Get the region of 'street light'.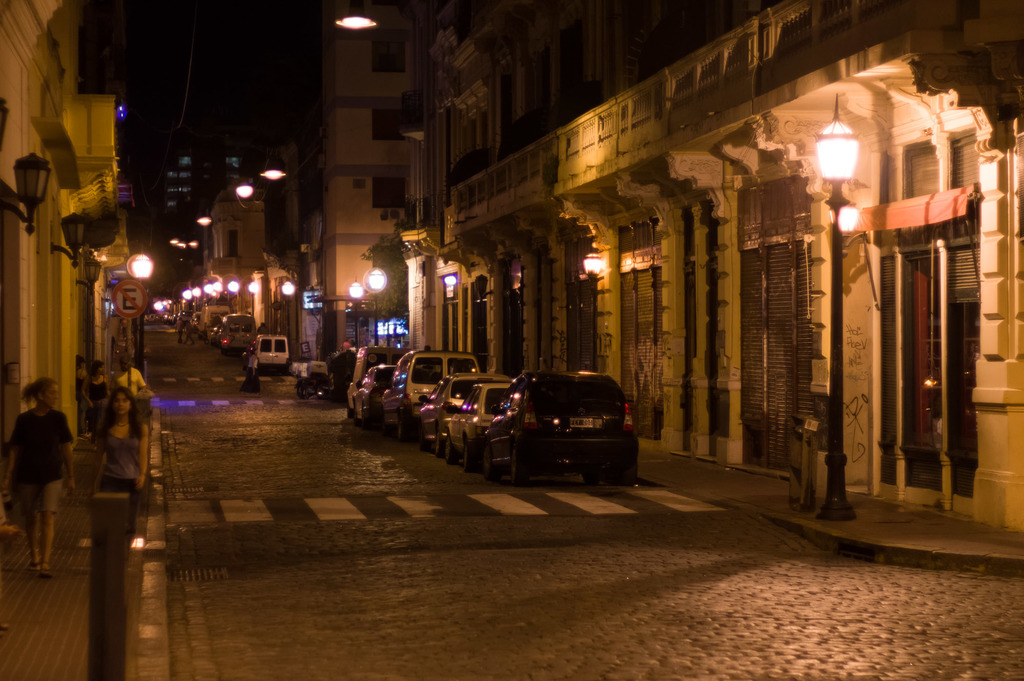
<region>278, 275, 294, 355</region>.
